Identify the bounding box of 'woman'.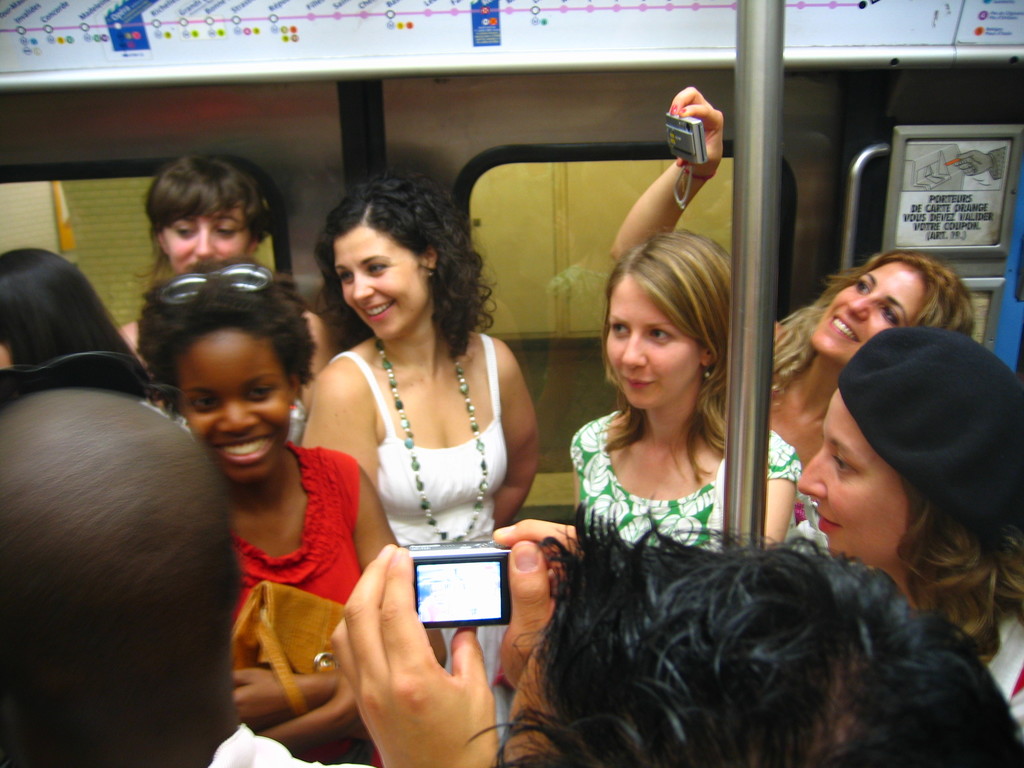
<box>136,259,451,767</box>.
